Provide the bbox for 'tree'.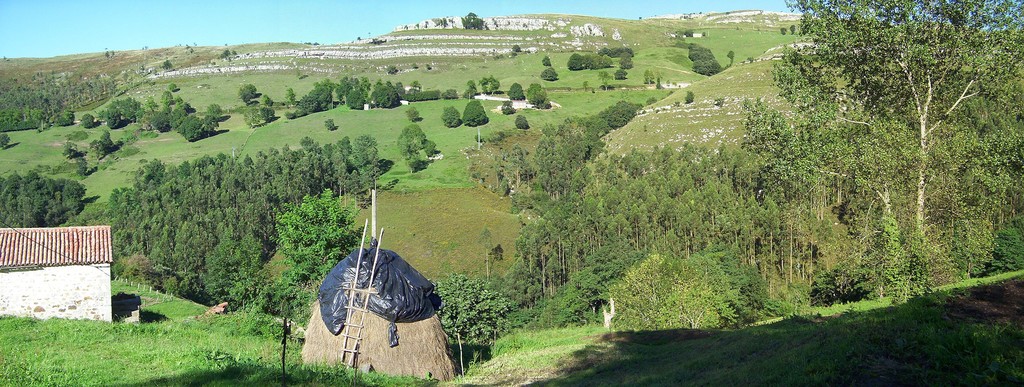
655, 78, 661, 90.
